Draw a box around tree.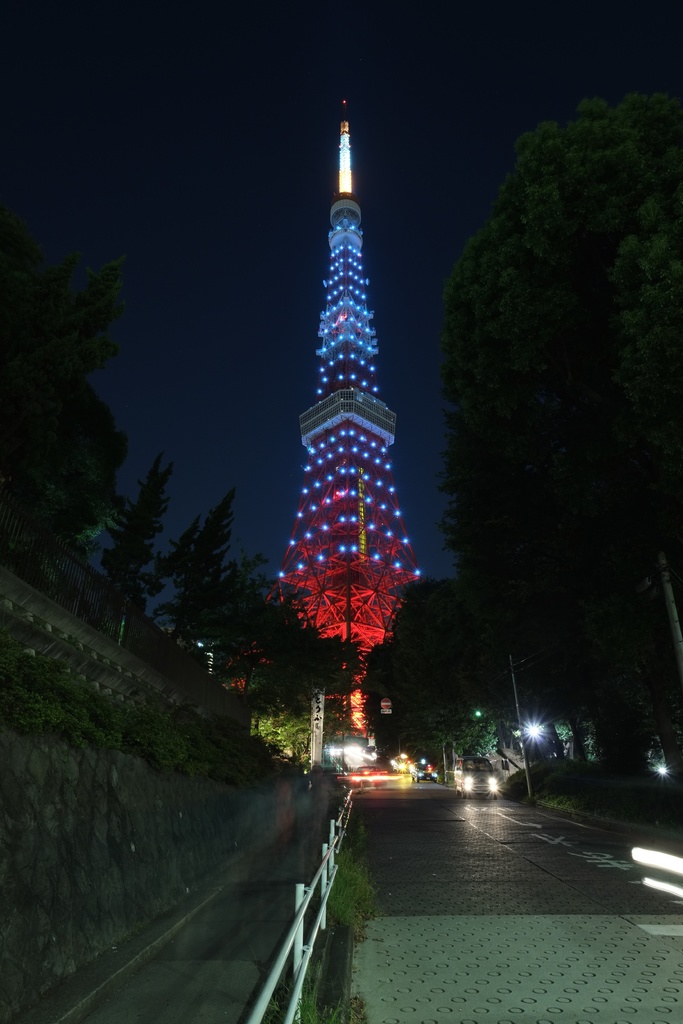
box(297, 631, 374, 729).
